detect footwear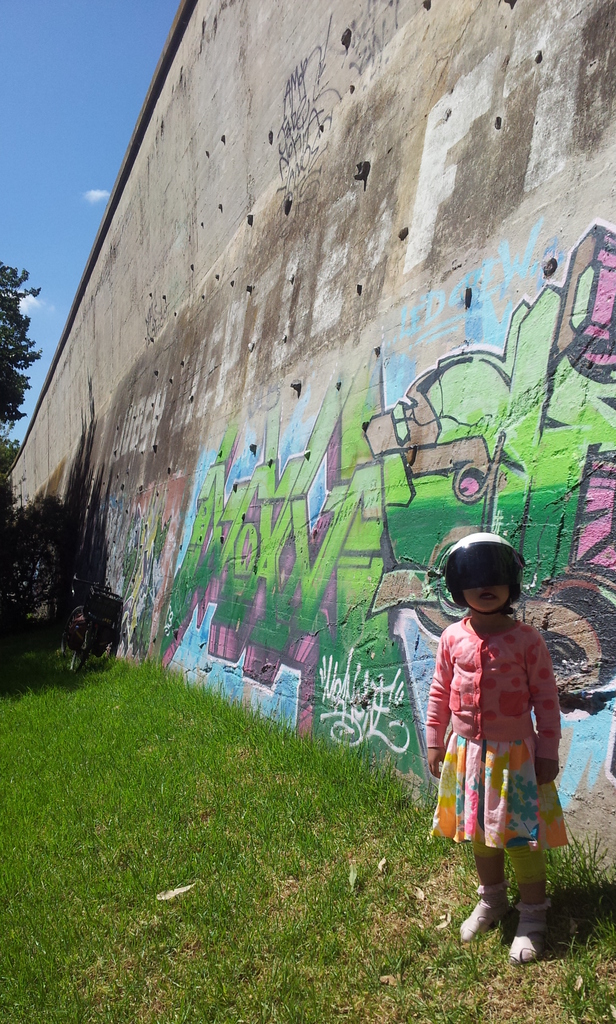
x1=444, y1=888, x2=518, y2=946
